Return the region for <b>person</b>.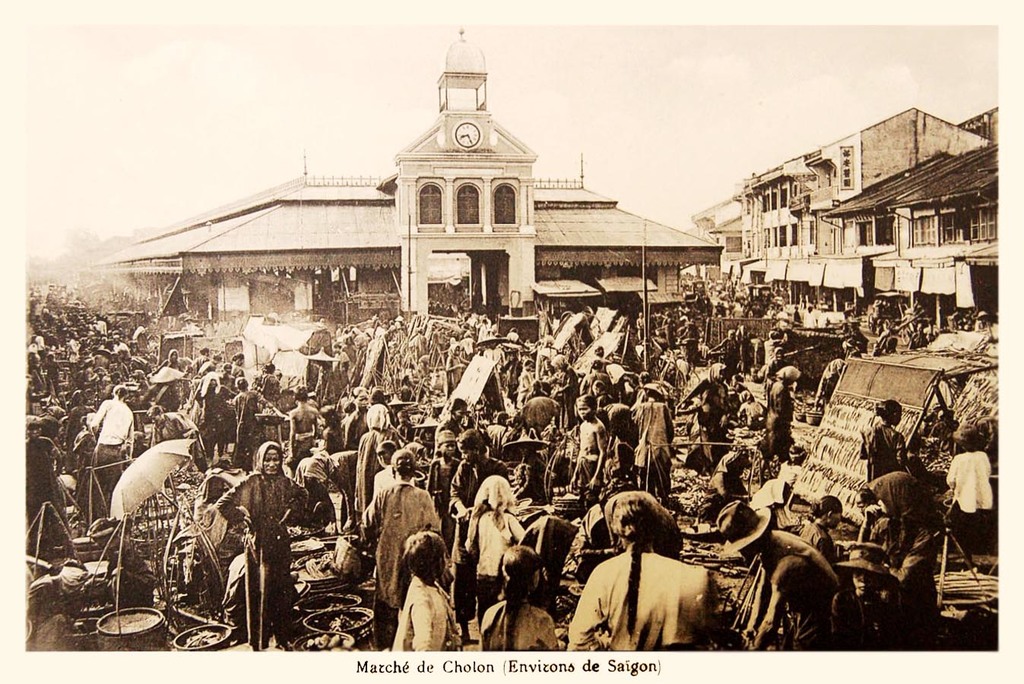
x1=585, y1=494, x2=728, y2=661.
